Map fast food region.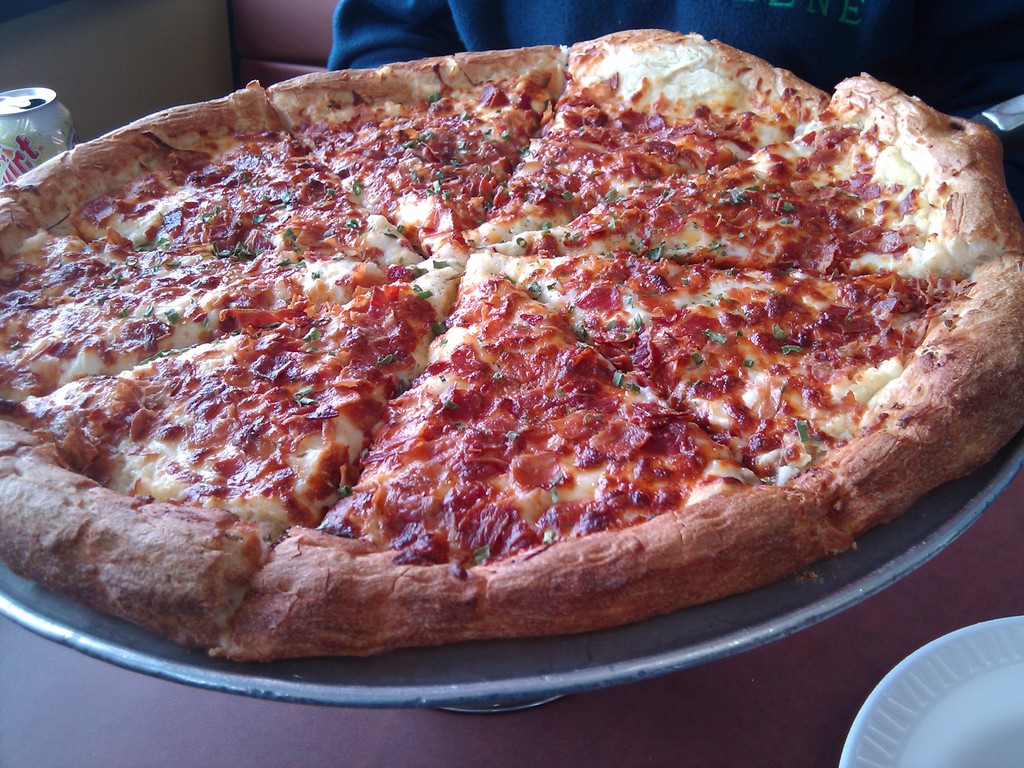
Mapped to 0 25 1023 665.
